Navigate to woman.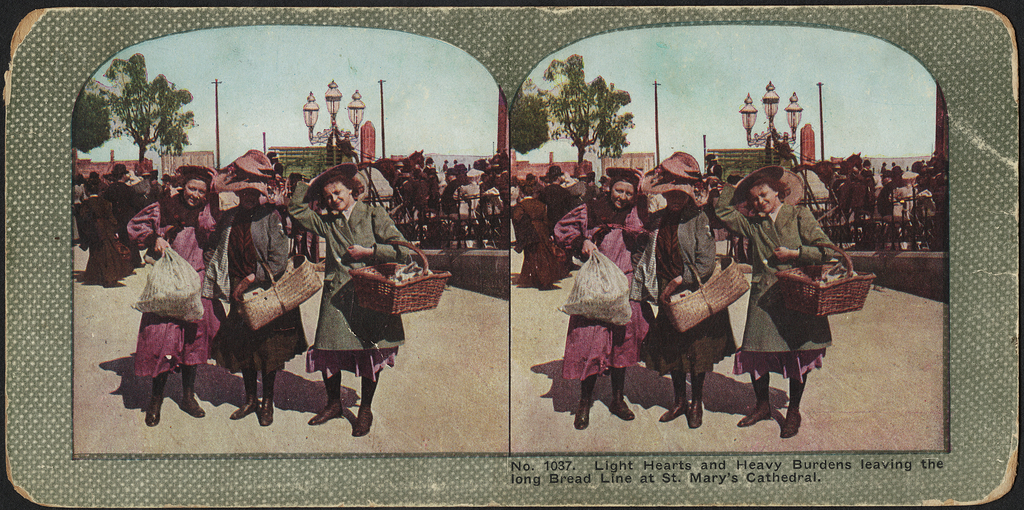
Navigation target: 126 171 223 426.
